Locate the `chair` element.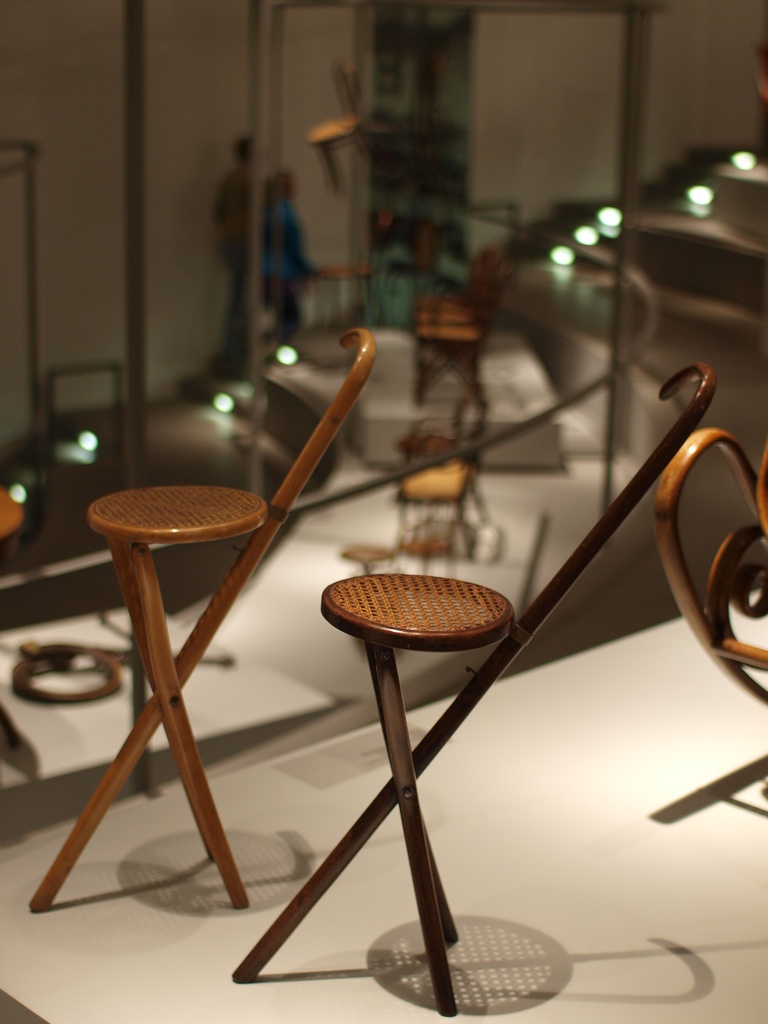
Element bbox: pyautogui.locateOnScreen(19, 308, 386, 900).
